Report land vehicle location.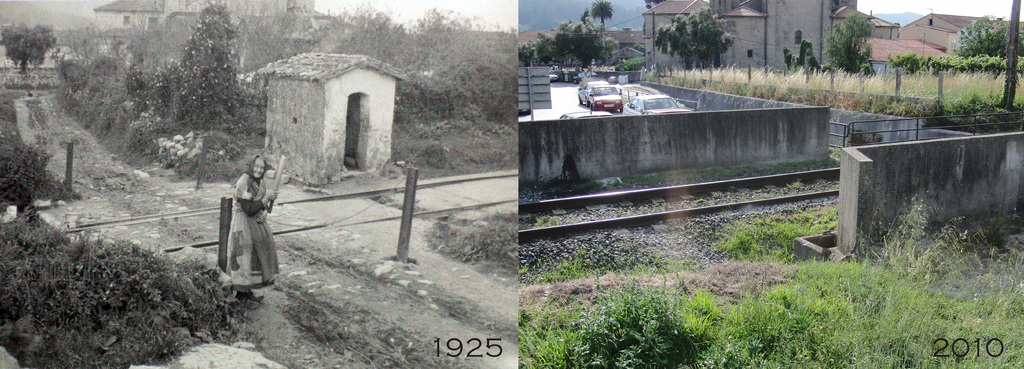
Report: select_region(548, 72, 562, 85).
